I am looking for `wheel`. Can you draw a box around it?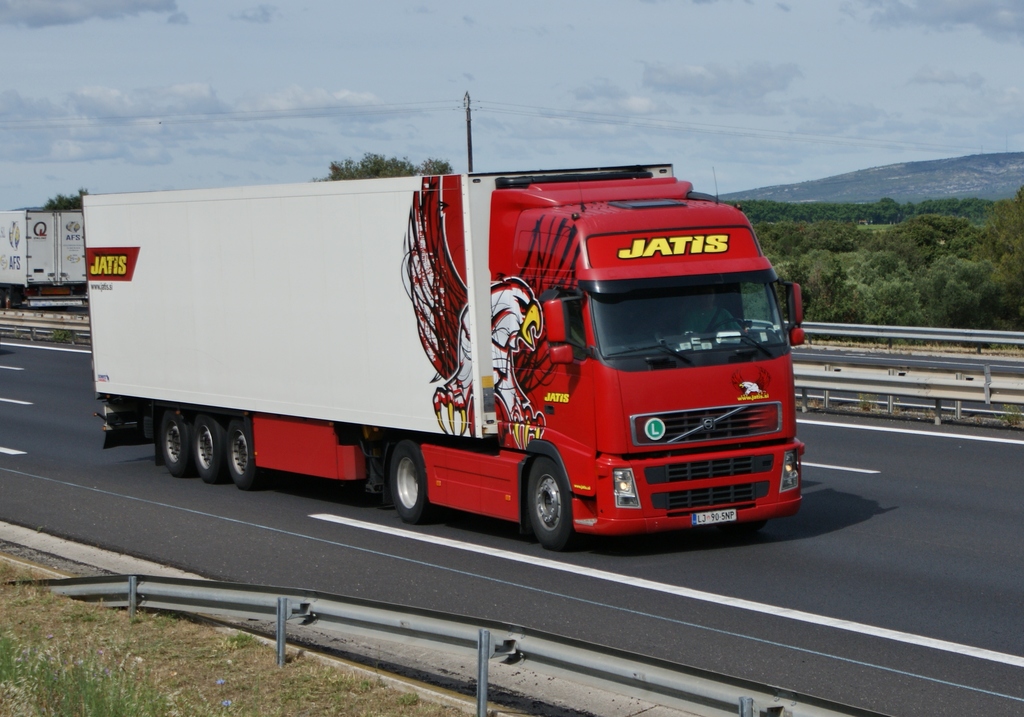
Sure, the bounding box is [left=521, top=462, right=570, bottom=547].
